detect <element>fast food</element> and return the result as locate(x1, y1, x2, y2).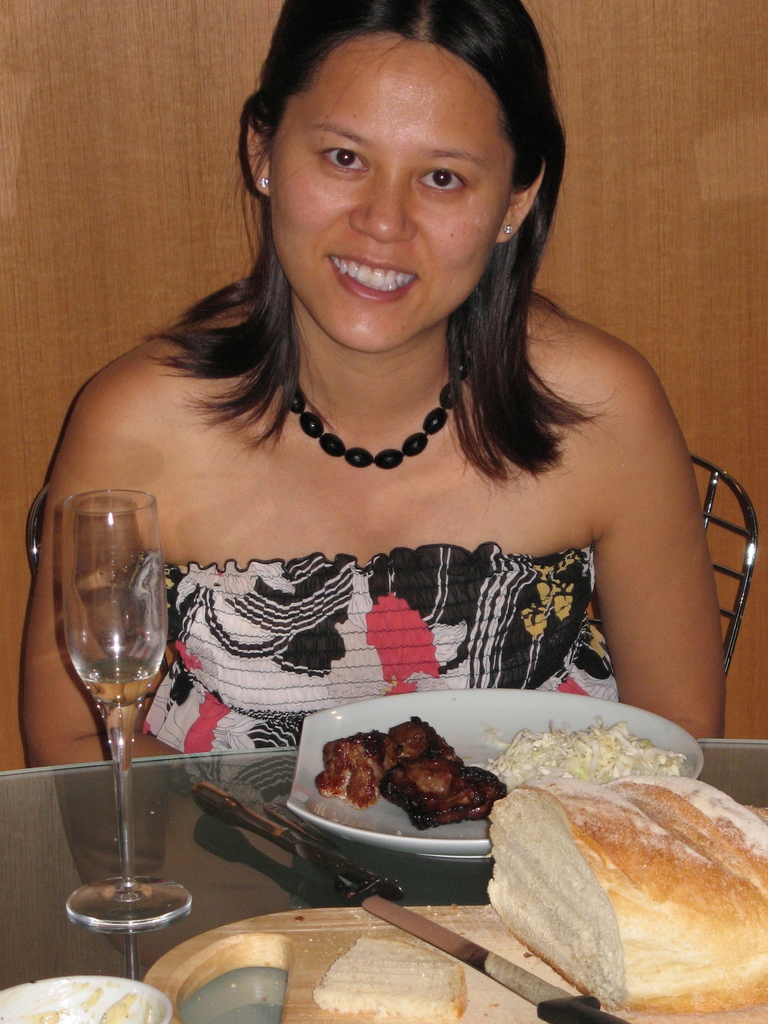
locate(484, 772, 767, 1020).
